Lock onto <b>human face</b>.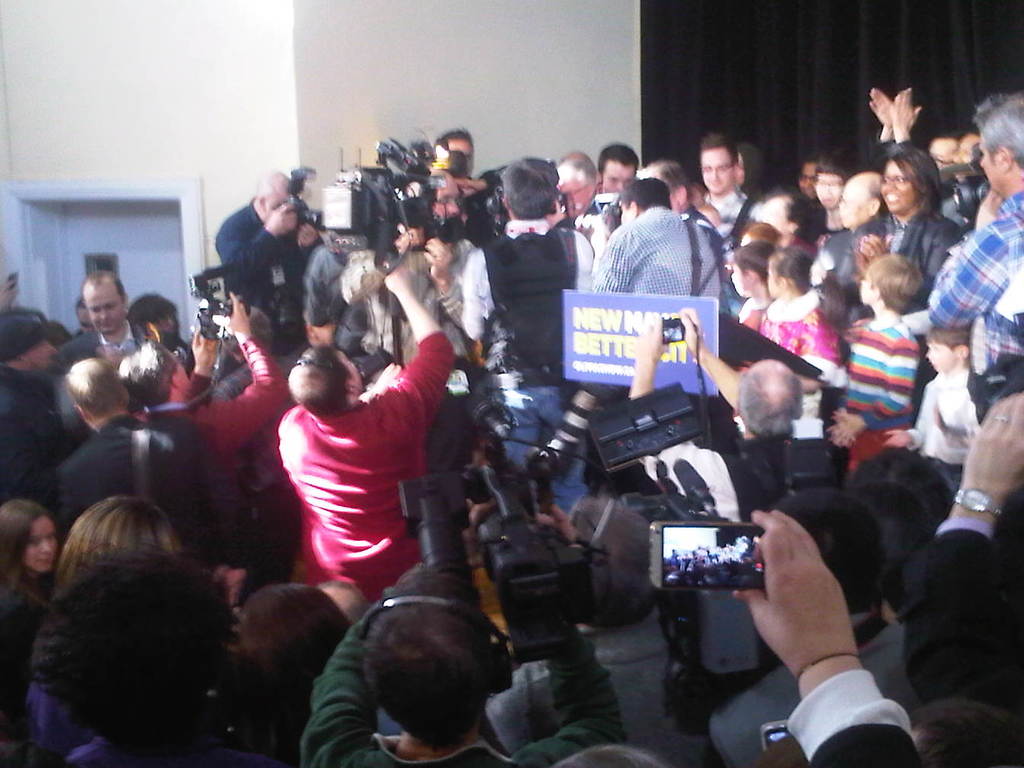
Locked: locate(82, 274, 125, 329).
